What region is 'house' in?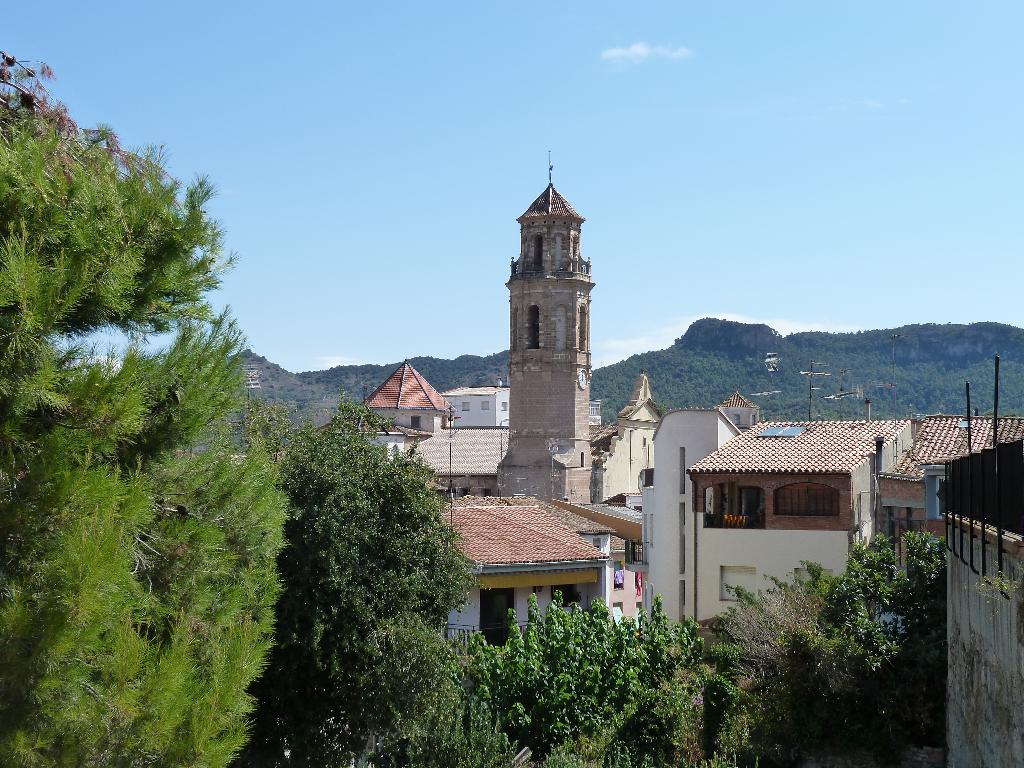
detection(872, 409, 970, 653).
